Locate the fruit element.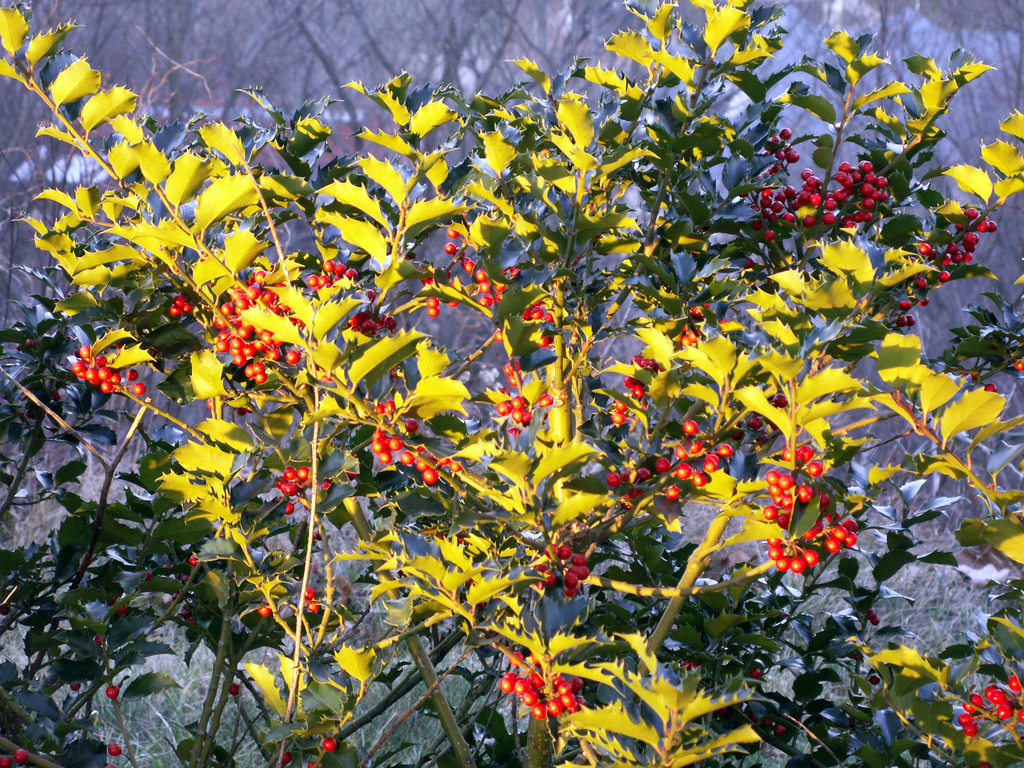
Element bbox: left=417, top=278, right=435, bottom=287.
